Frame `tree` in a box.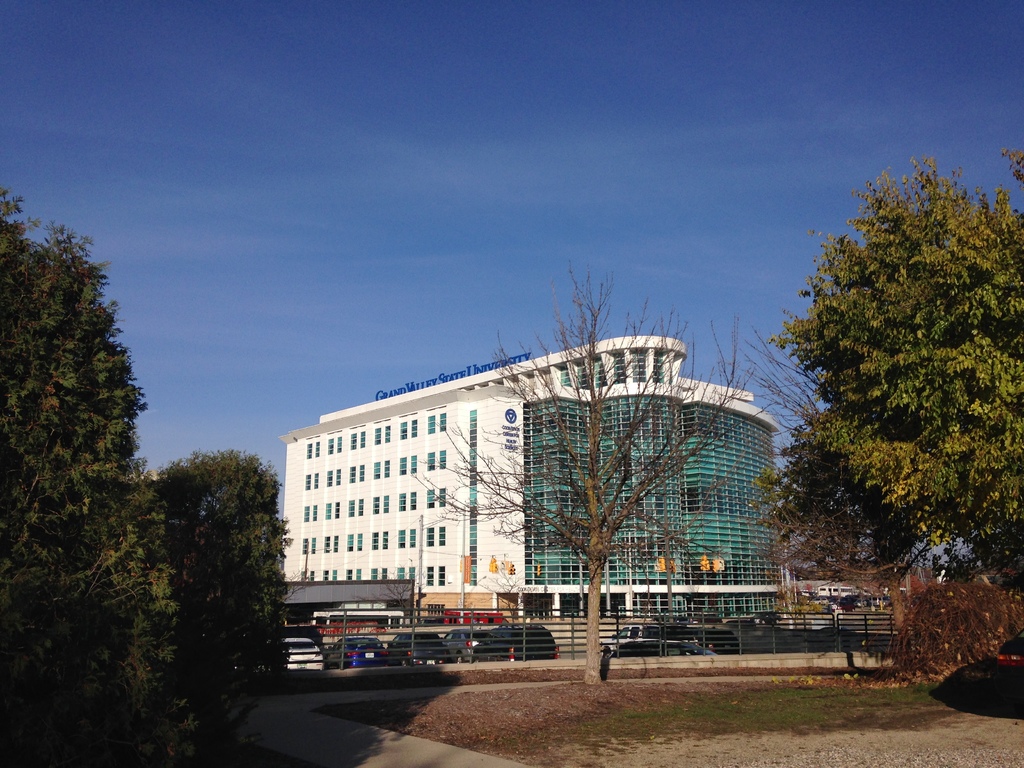
[x1=396, y1=257, x2=759, y2=684].
